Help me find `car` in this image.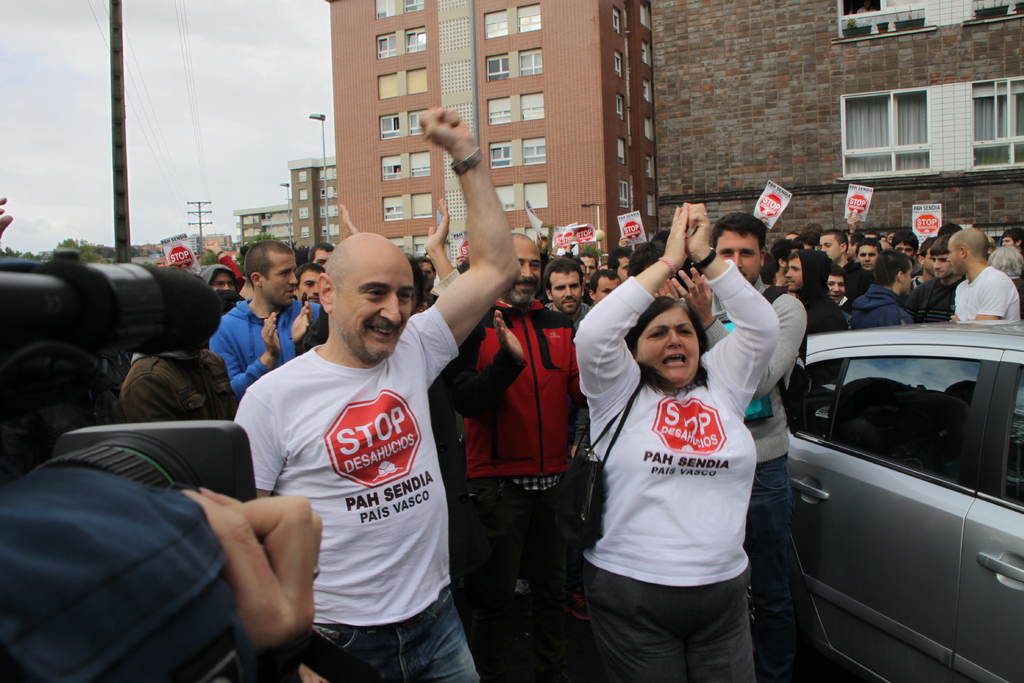
Found it: region(782, 320, 1023, 682).
